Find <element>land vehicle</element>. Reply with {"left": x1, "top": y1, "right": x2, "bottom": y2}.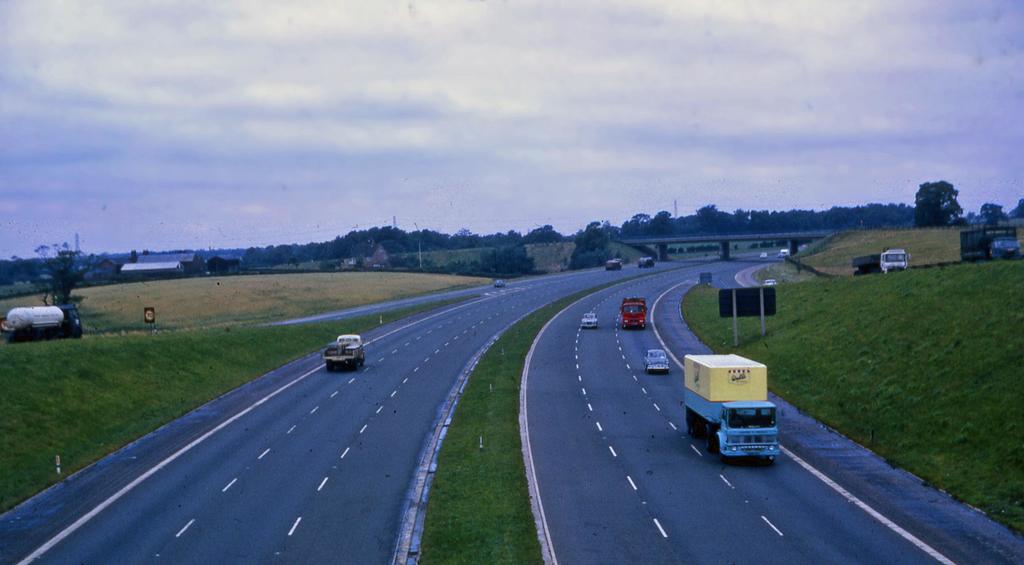
{"left": 496, "top": 283, "right": 500, "bottom": 285}.
